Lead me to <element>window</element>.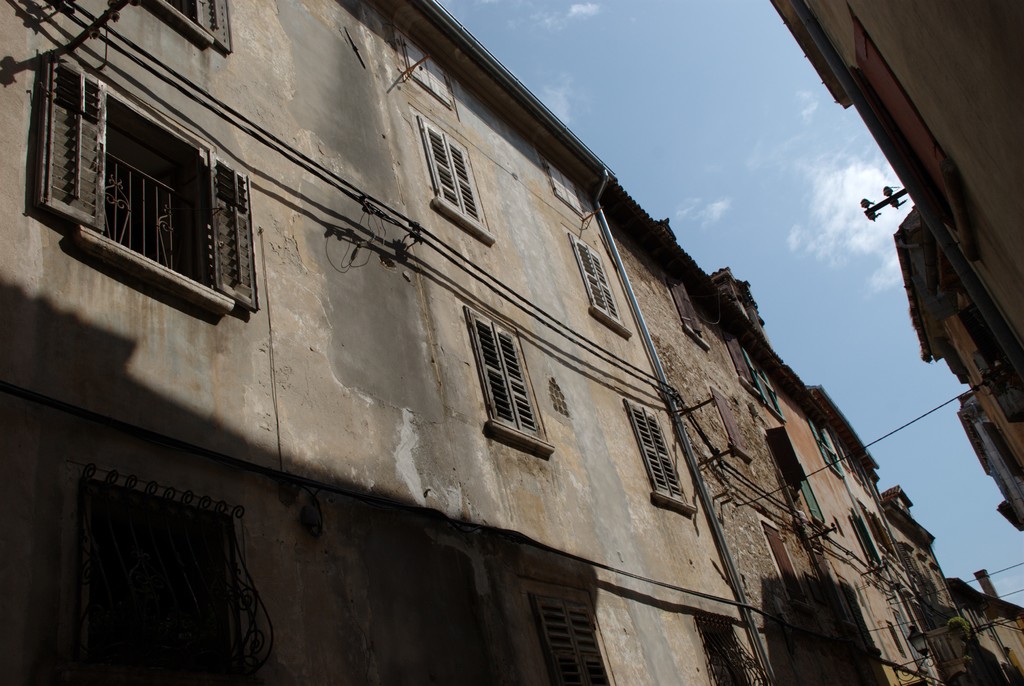
Lead to [x1=966, y1=606, x2=980, y2=634].
